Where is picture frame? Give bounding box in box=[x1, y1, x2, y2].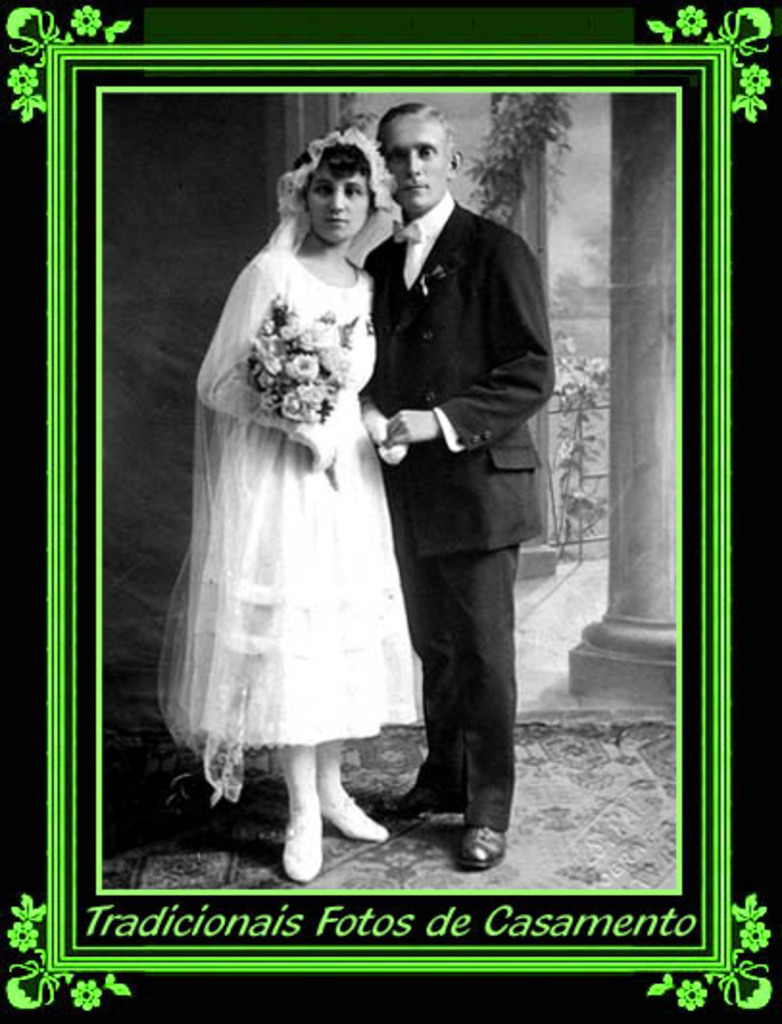
box=[21, 0, 648, 978].
